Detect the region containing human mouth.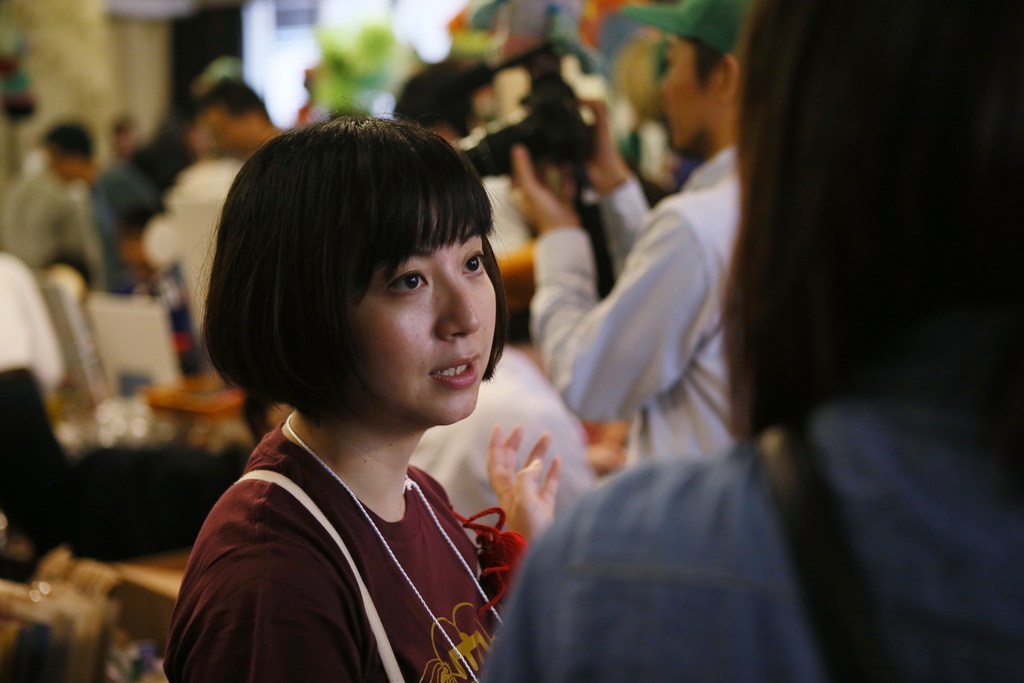
x1=432 y1=354 x2=482 y2=388.
